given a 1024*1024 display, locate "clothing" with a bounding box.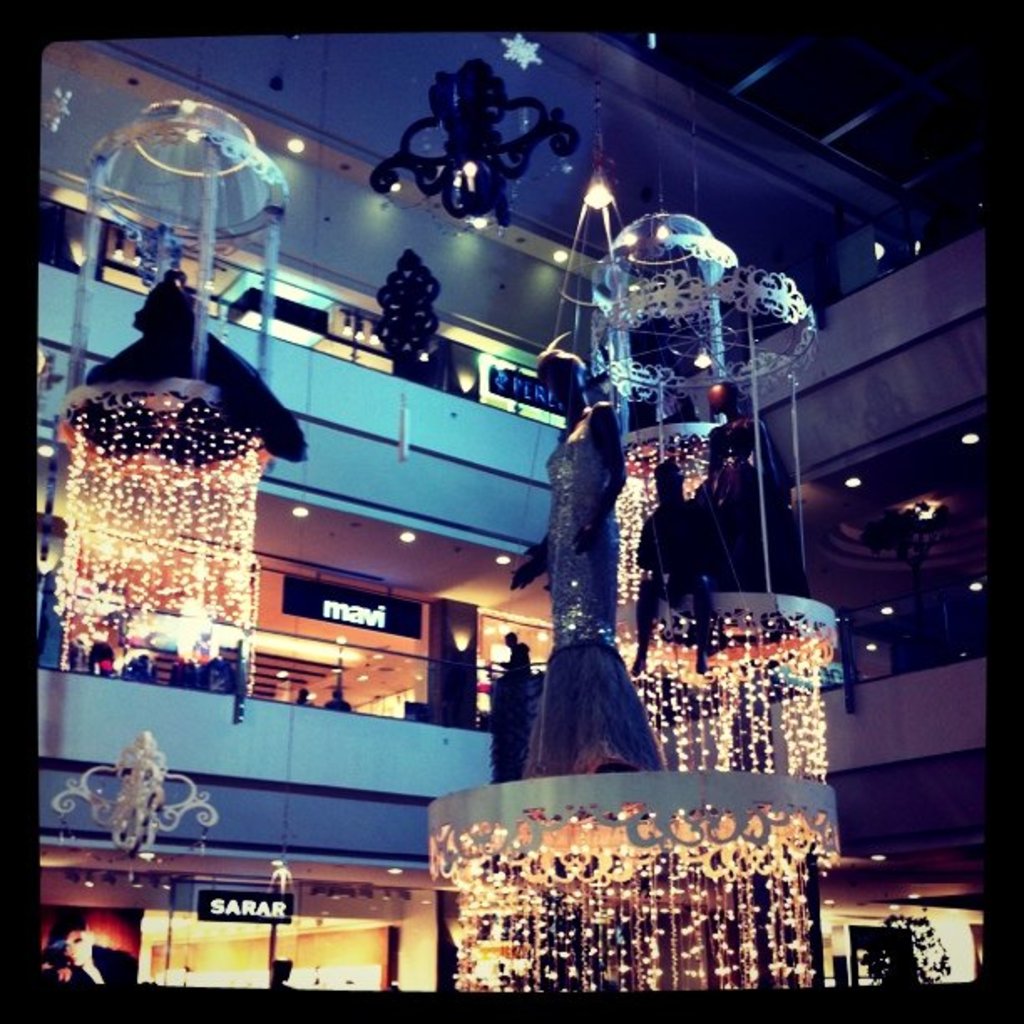
Located: pyautogui.locateOnScreen(529, 398, 674, 780).
